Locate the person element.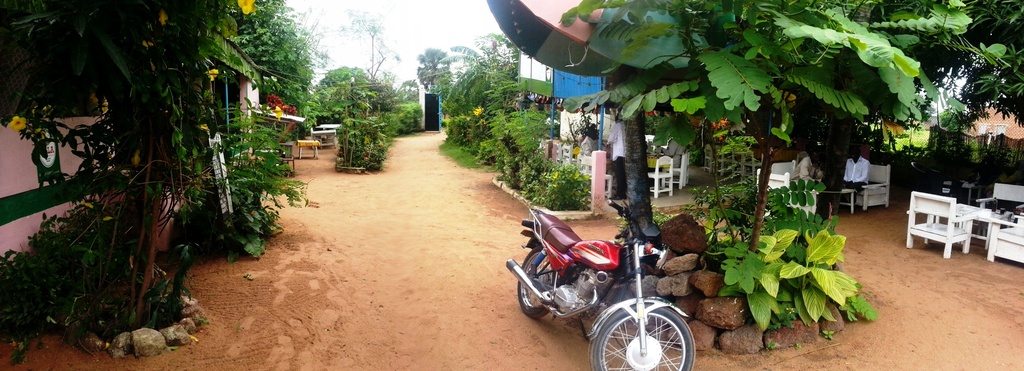
Element bbox: bbox=(602, 106, 628, 205).
